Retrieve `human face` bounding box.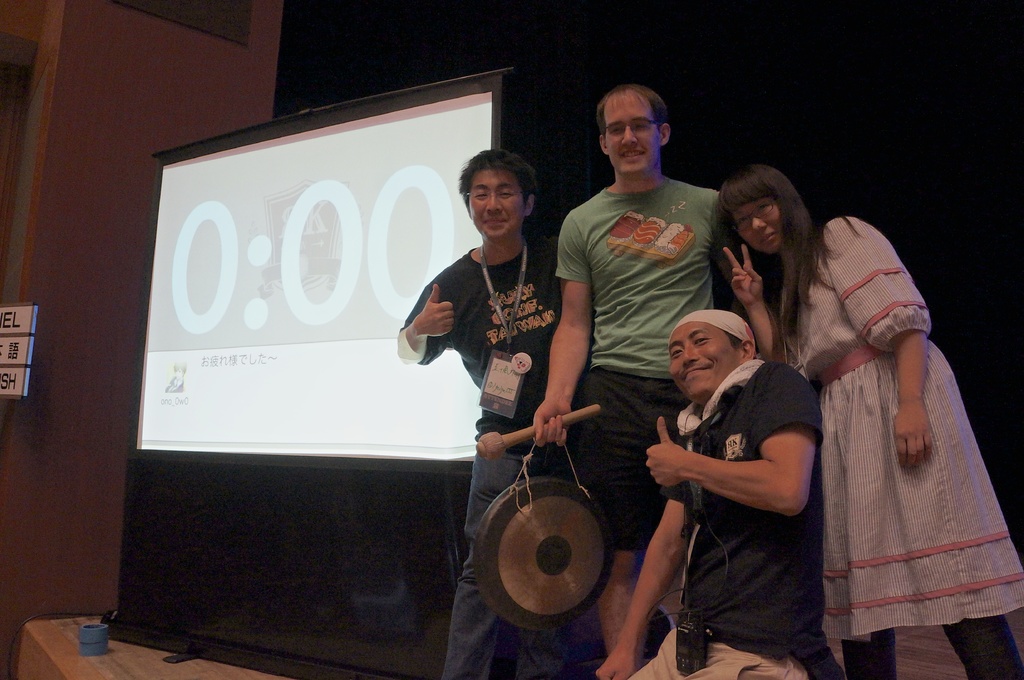
Bounding box: rect(609, 91, 662, 175).
